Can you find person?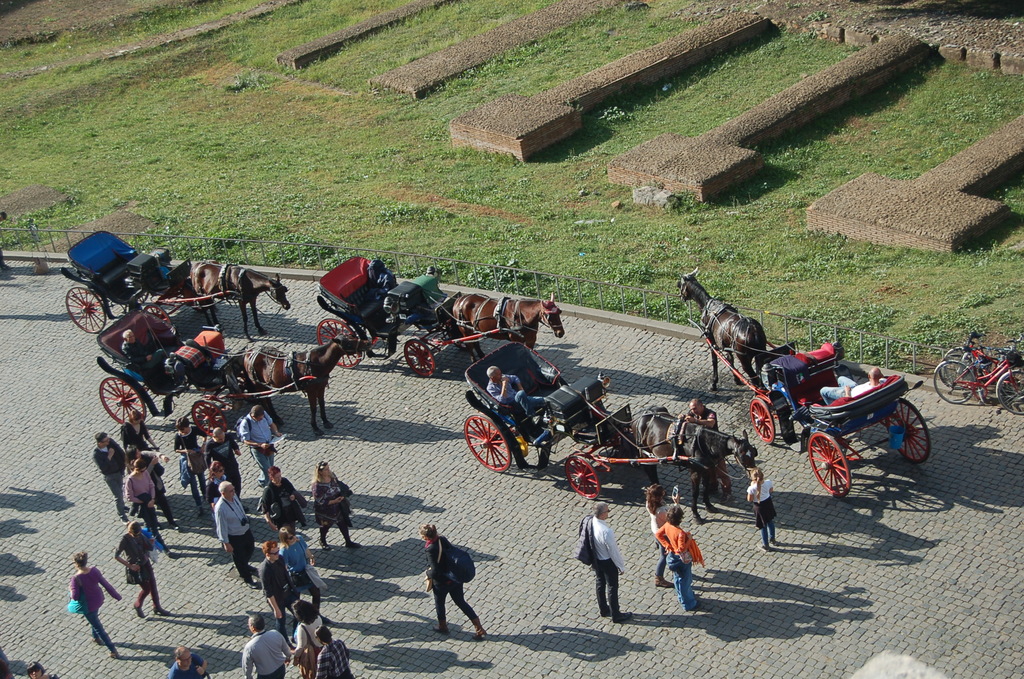
Yes, bounding box: 241/393/285/459.
